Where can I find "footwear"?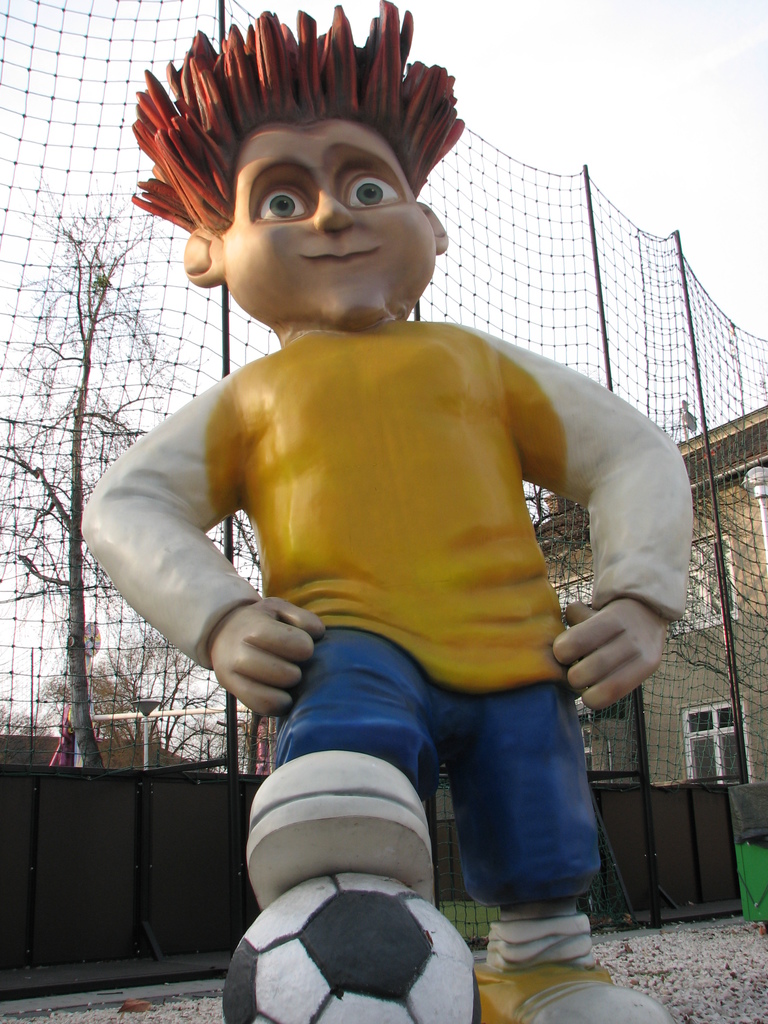
You can find it at x1=250 y1=749 x2=436 y2=907.
